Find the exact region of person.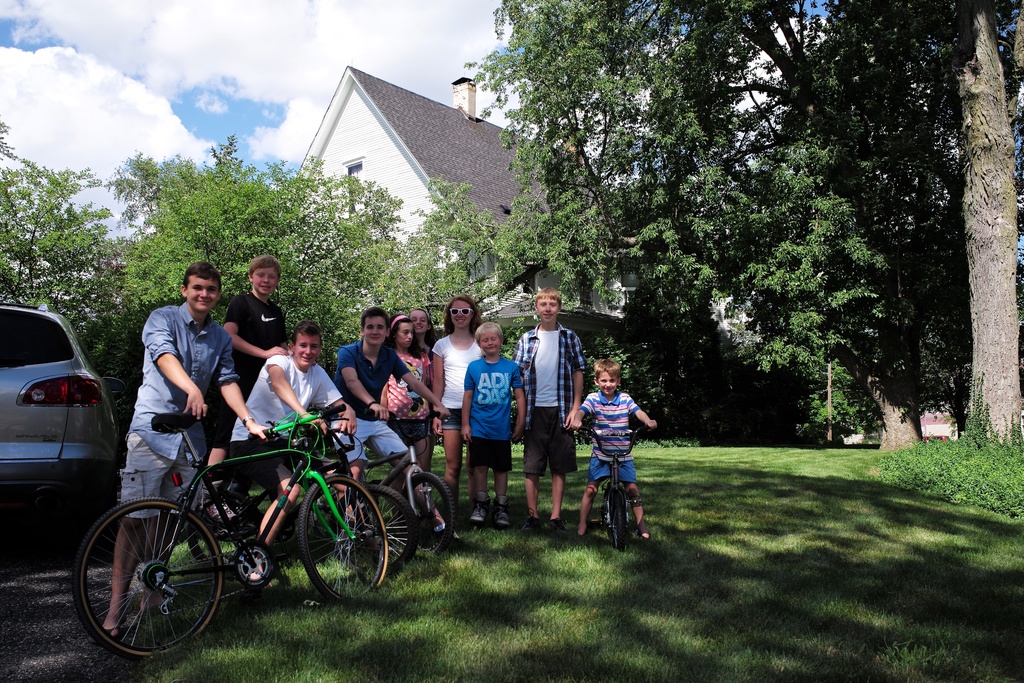
Exact region: select_region(383, 311, 437, 545).
